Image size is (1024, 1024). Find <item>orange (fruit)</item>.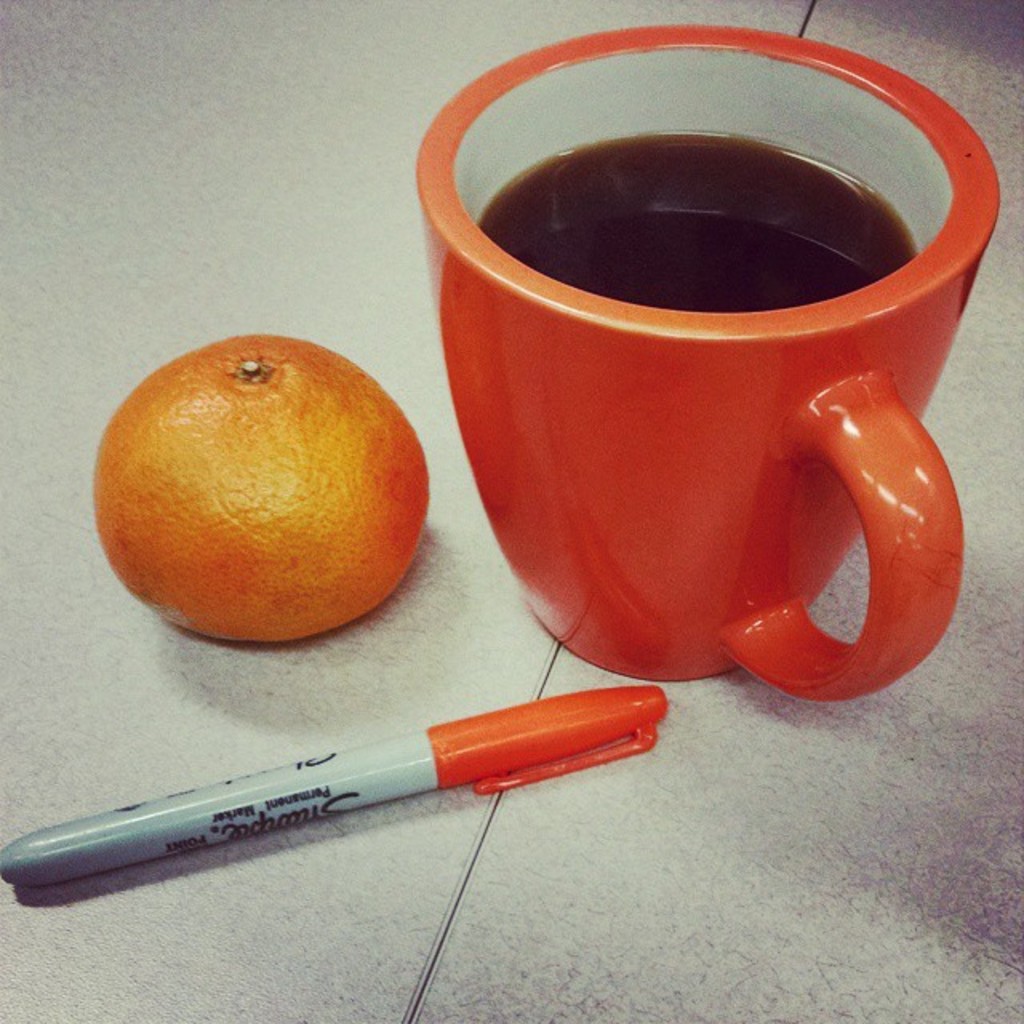
x1=91, y1=339, x2=426, y2=648.
